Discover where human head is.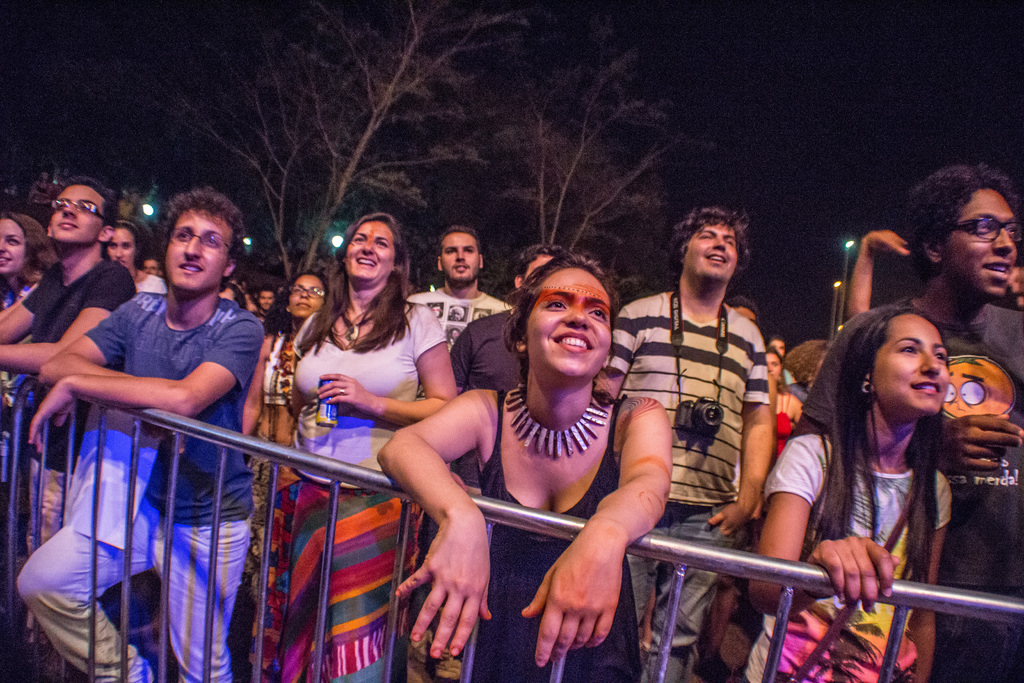
Discovered at (x1=620, y1=273, x2=662, y2=309).
